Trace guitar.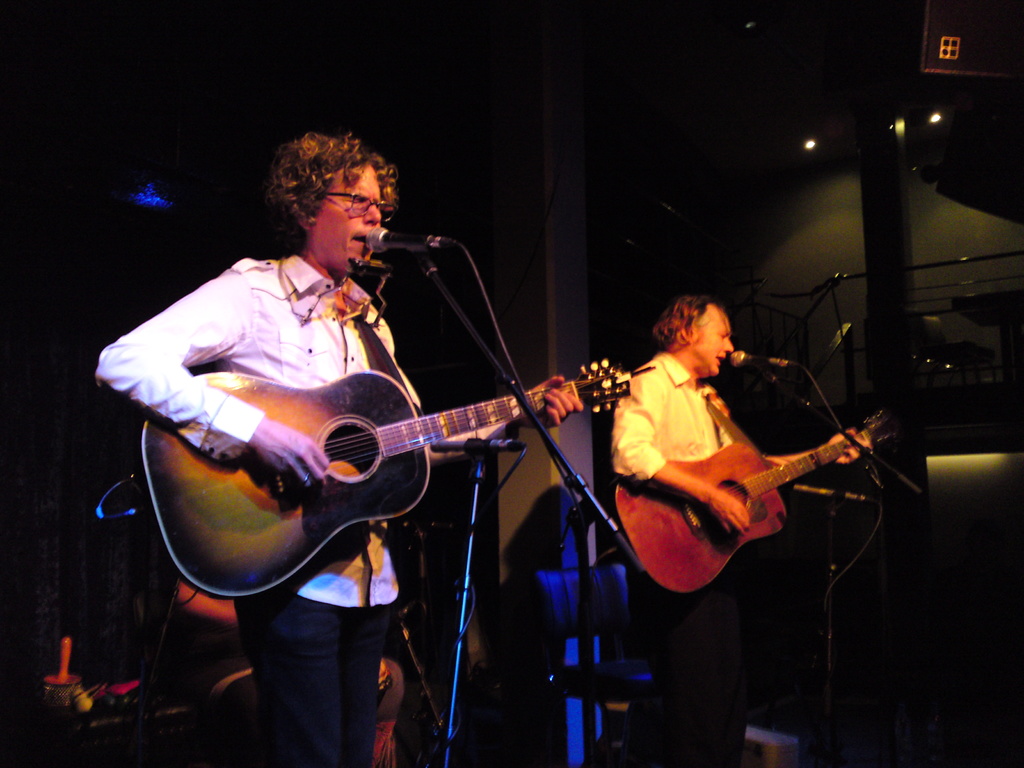
Traced to [left=137, top=356, right=637, bottom=611].
